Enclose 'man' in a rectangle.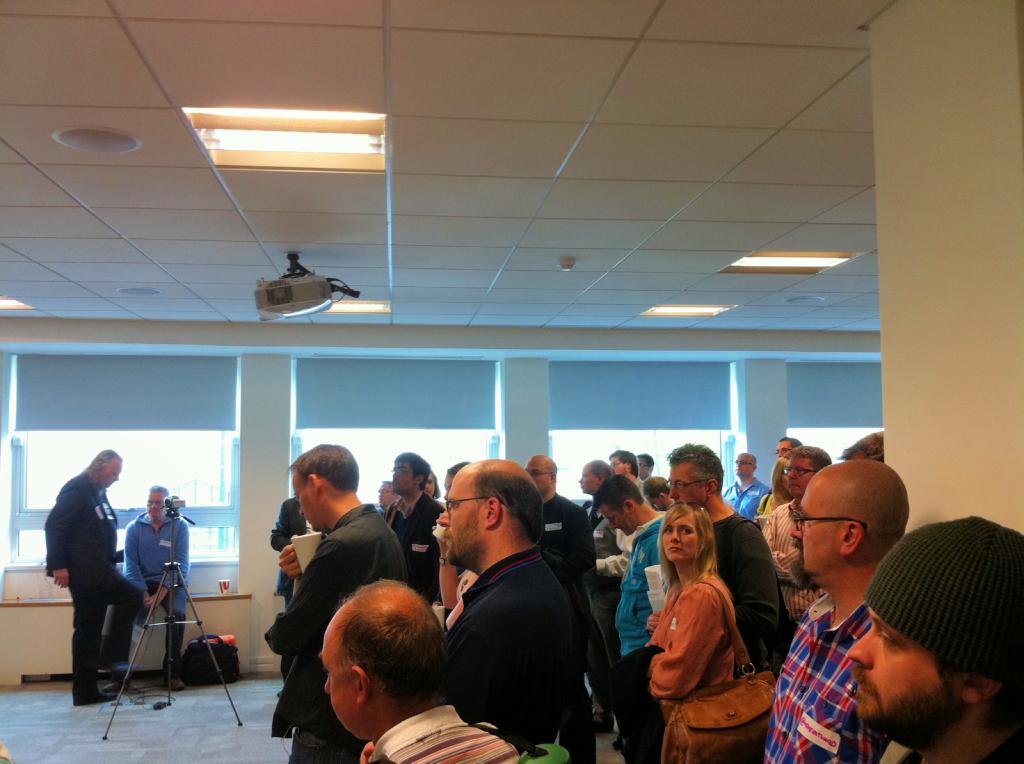
758 456 920 762.
